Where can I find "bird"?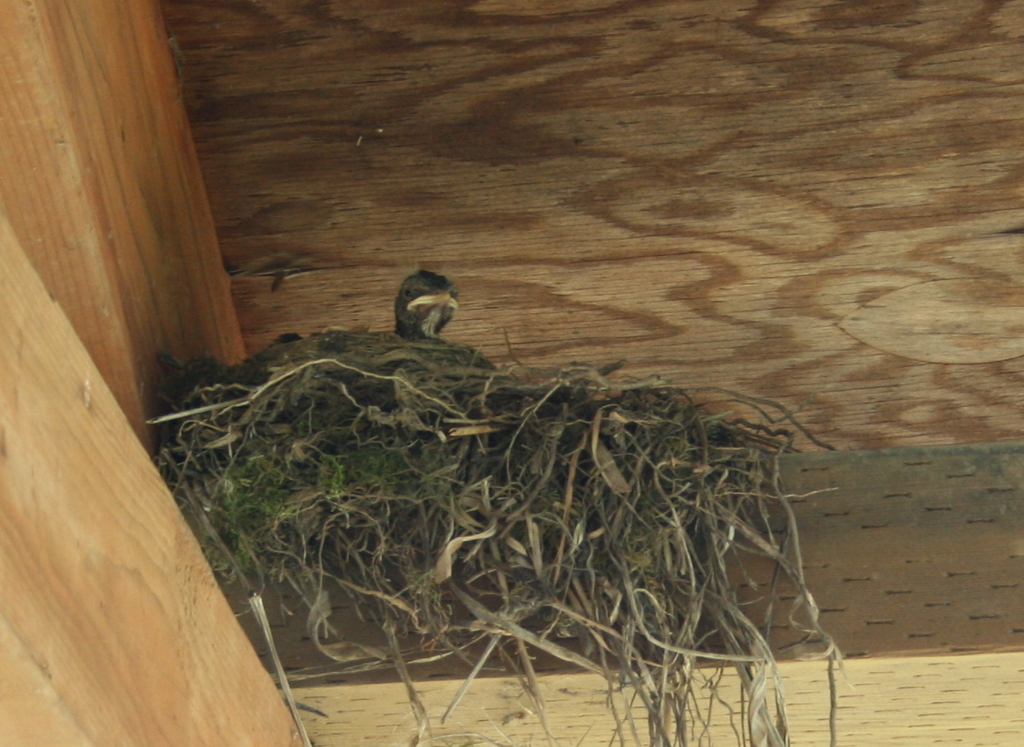
You can find it at pyautogui.locateOnScreen(393, 268, 466, 333).
